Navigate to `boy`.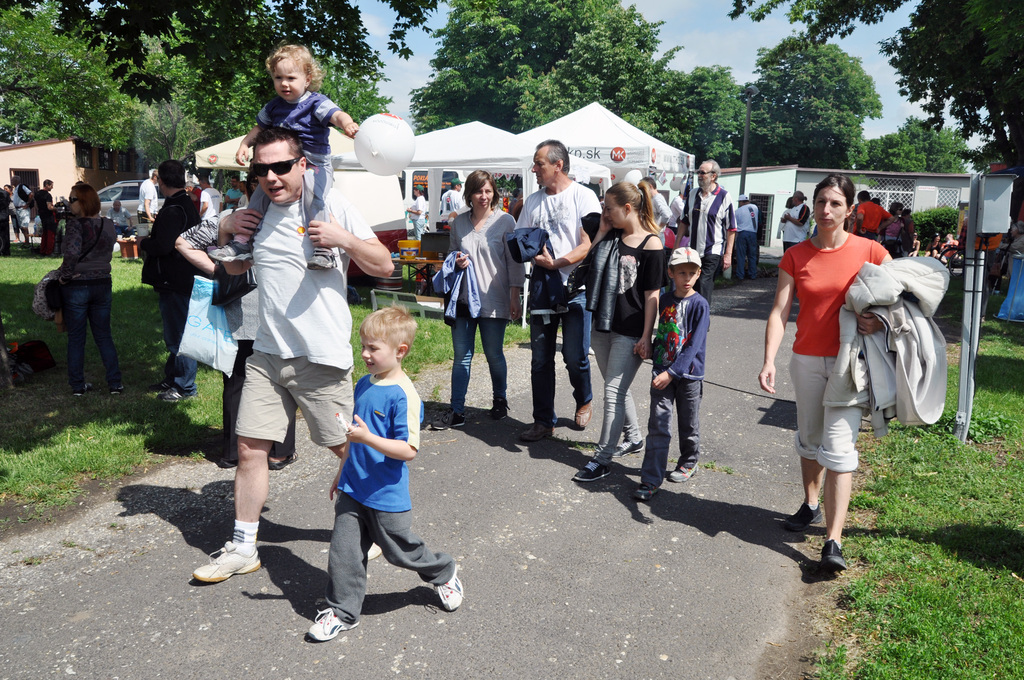
Navigation target: select_region(284, 306, 459, 644).
